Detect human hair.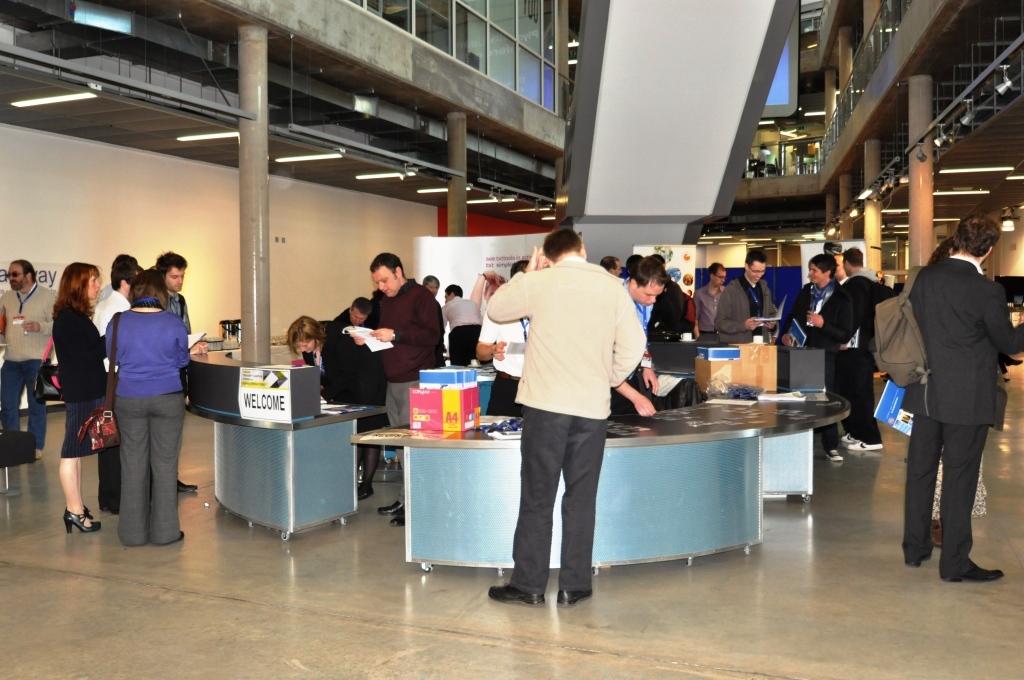
Detected at [444, 286, 461, 296].
